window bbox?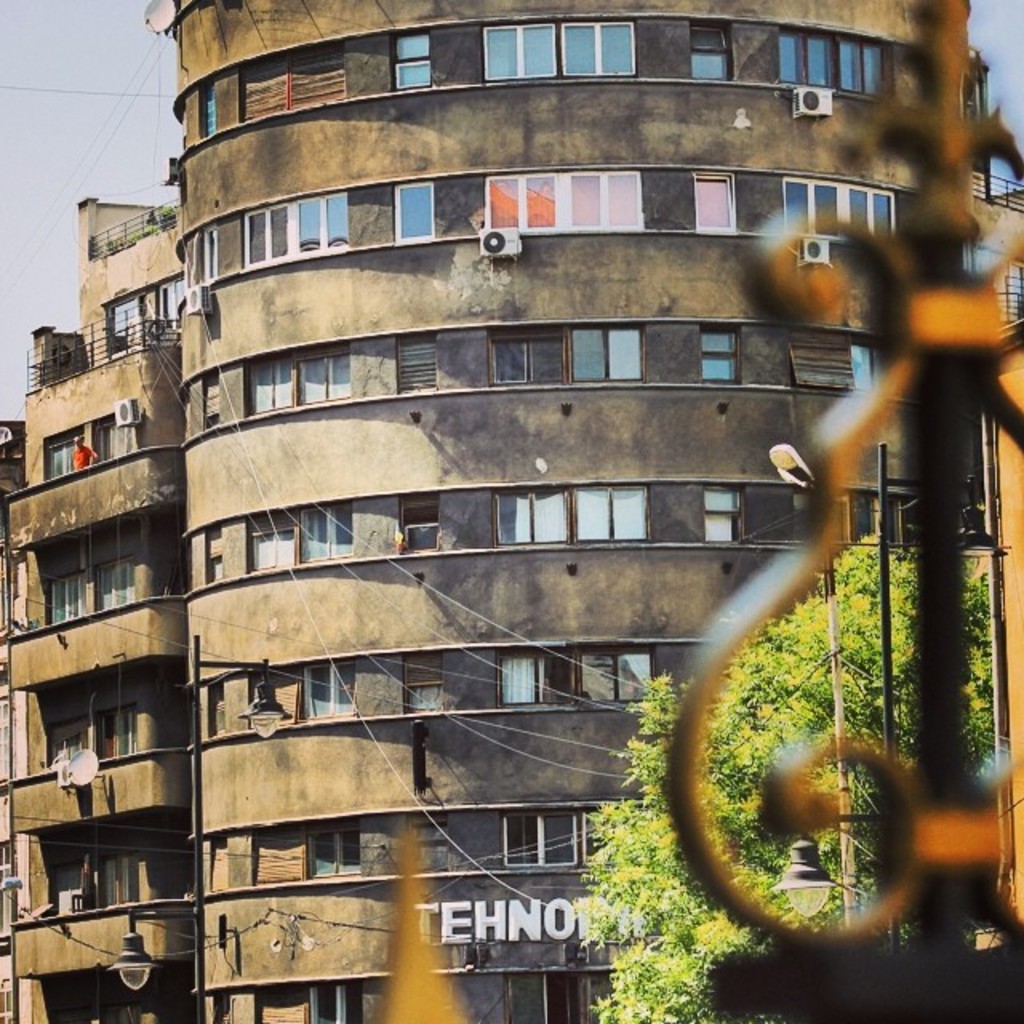
BBox(490, 328, 581, 387)
